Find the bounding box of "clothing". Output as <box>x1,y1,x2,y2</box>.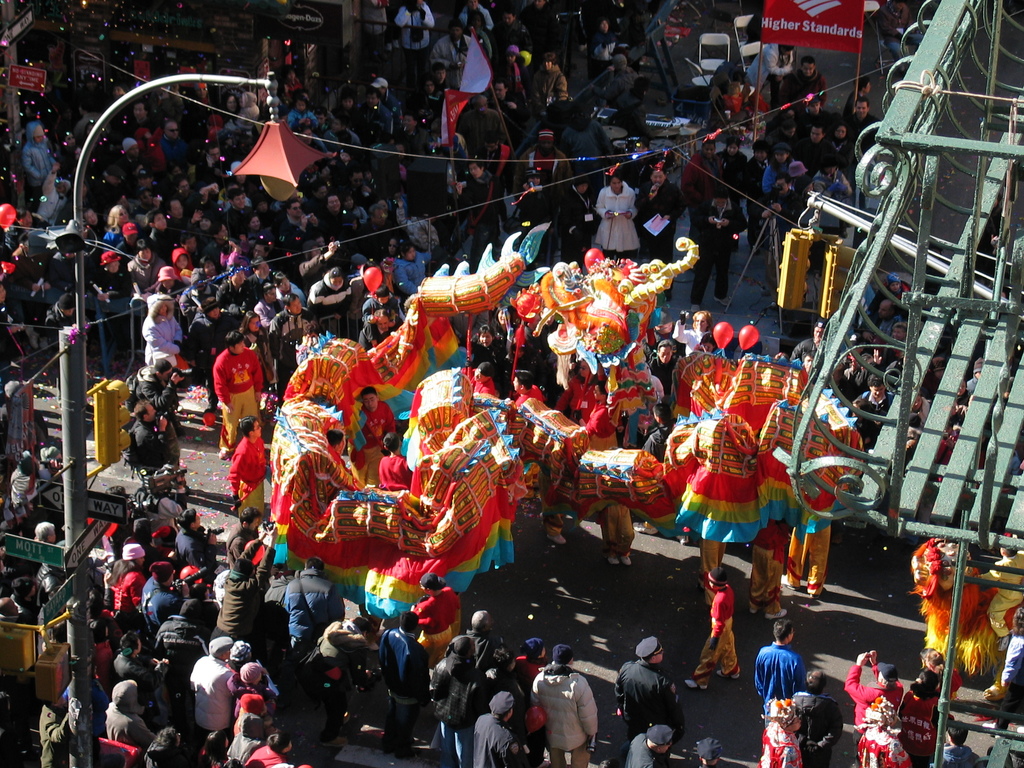
<box>115,650,160,687</box>.
